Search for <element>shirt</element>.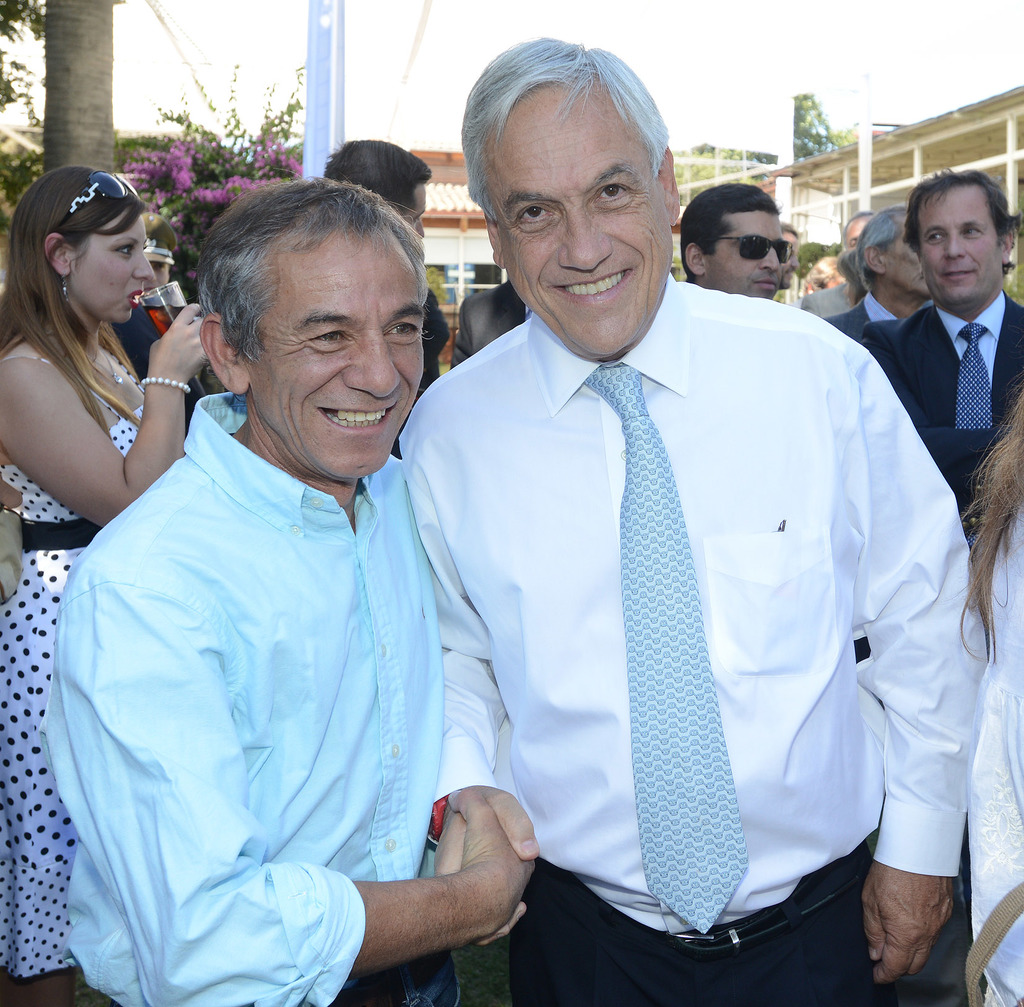
Found at {"left": 36, "top": 397, "right": 445, "bottom": 1006}.
